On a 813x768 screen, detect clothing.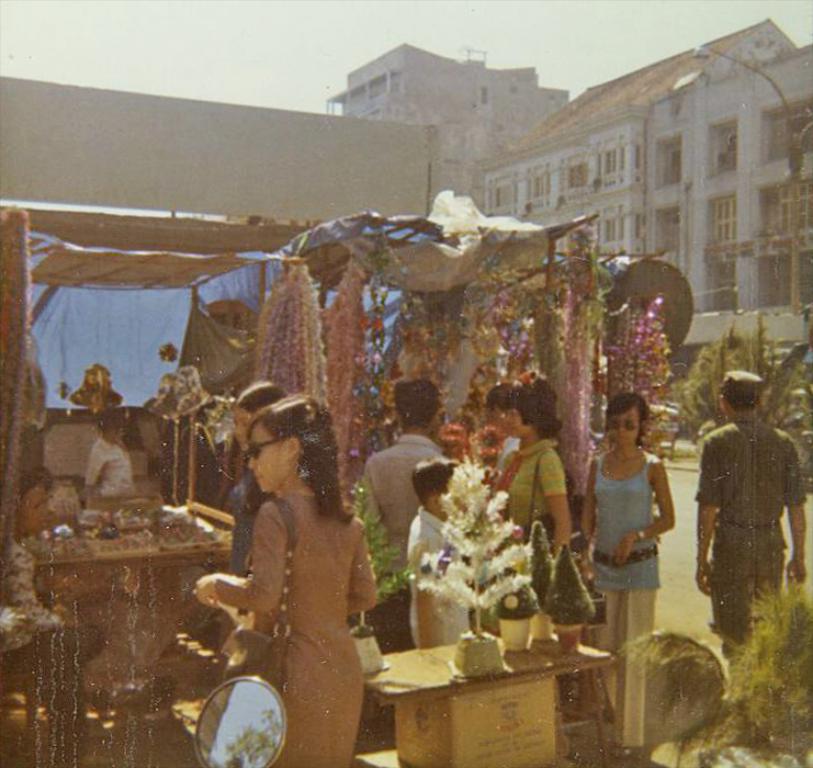
x1=226, y1=443, x2=278, y2=583.
